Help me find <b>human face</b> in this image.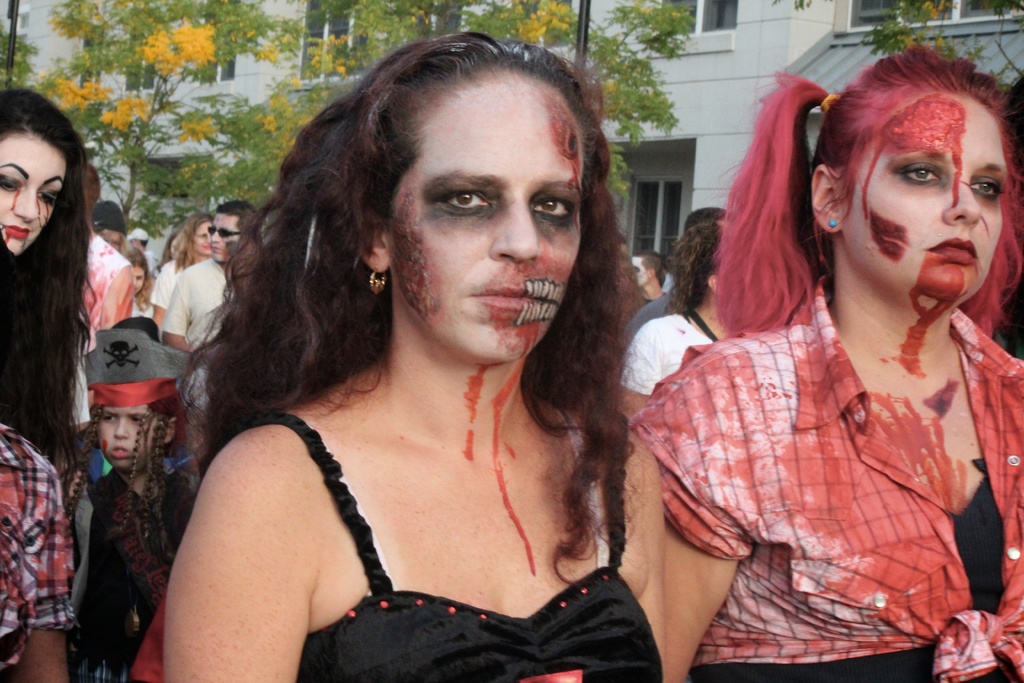
Found it: x1=0, y1=131, x2=72, y2=263.
